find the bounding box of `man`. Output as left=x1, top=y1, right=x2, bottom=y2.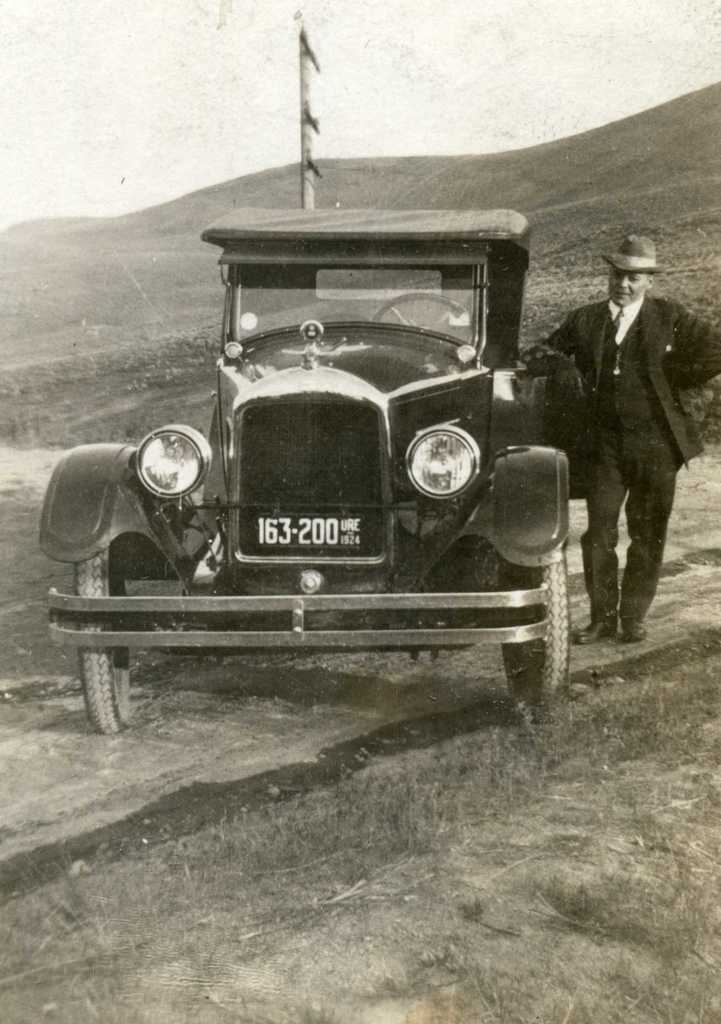
left=538, top=228, right=702, bottom=675.
